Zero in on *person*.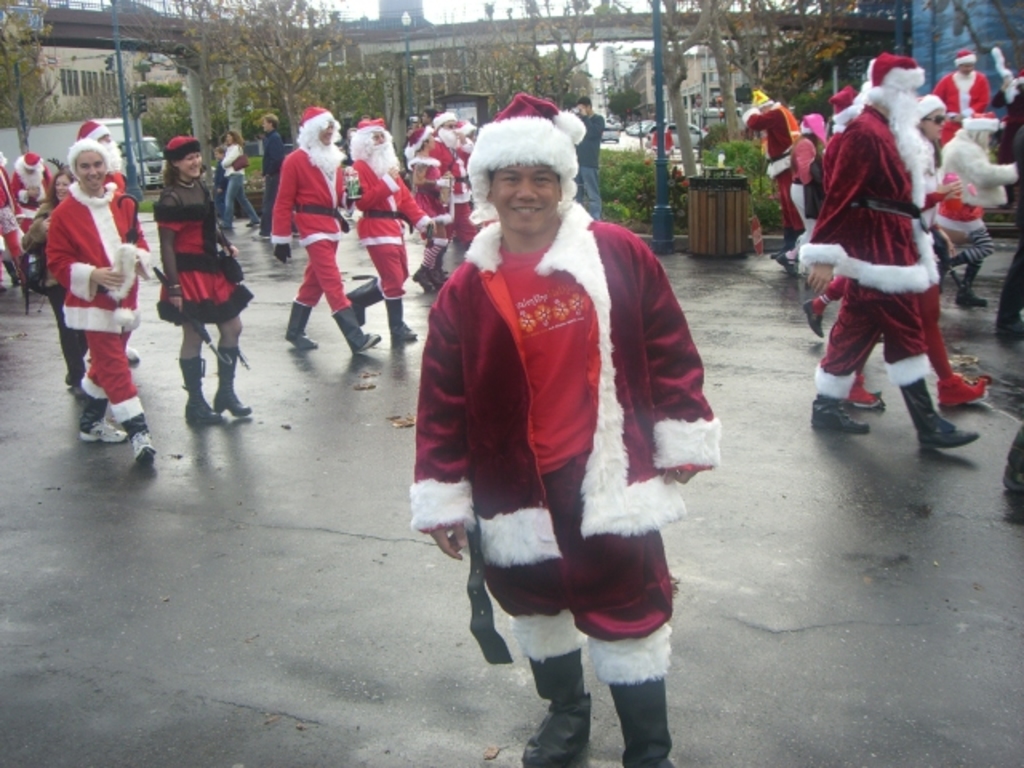
Zeroed in: 0, 146, 37, 294.
